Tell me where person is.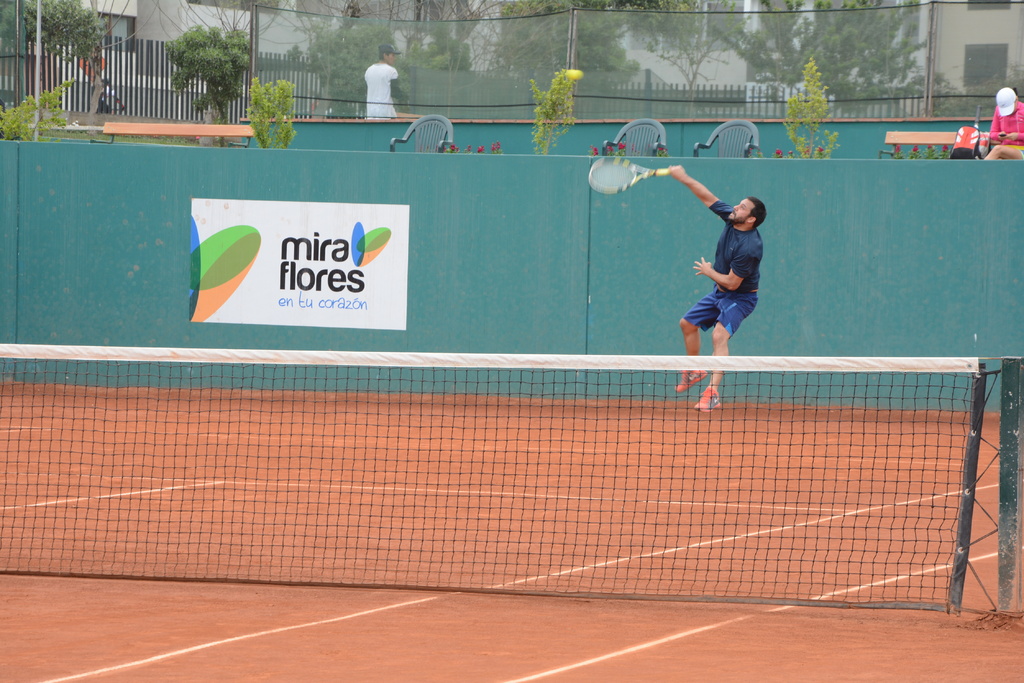
person is at (left=668, top=159, right=768, bottom=411).
